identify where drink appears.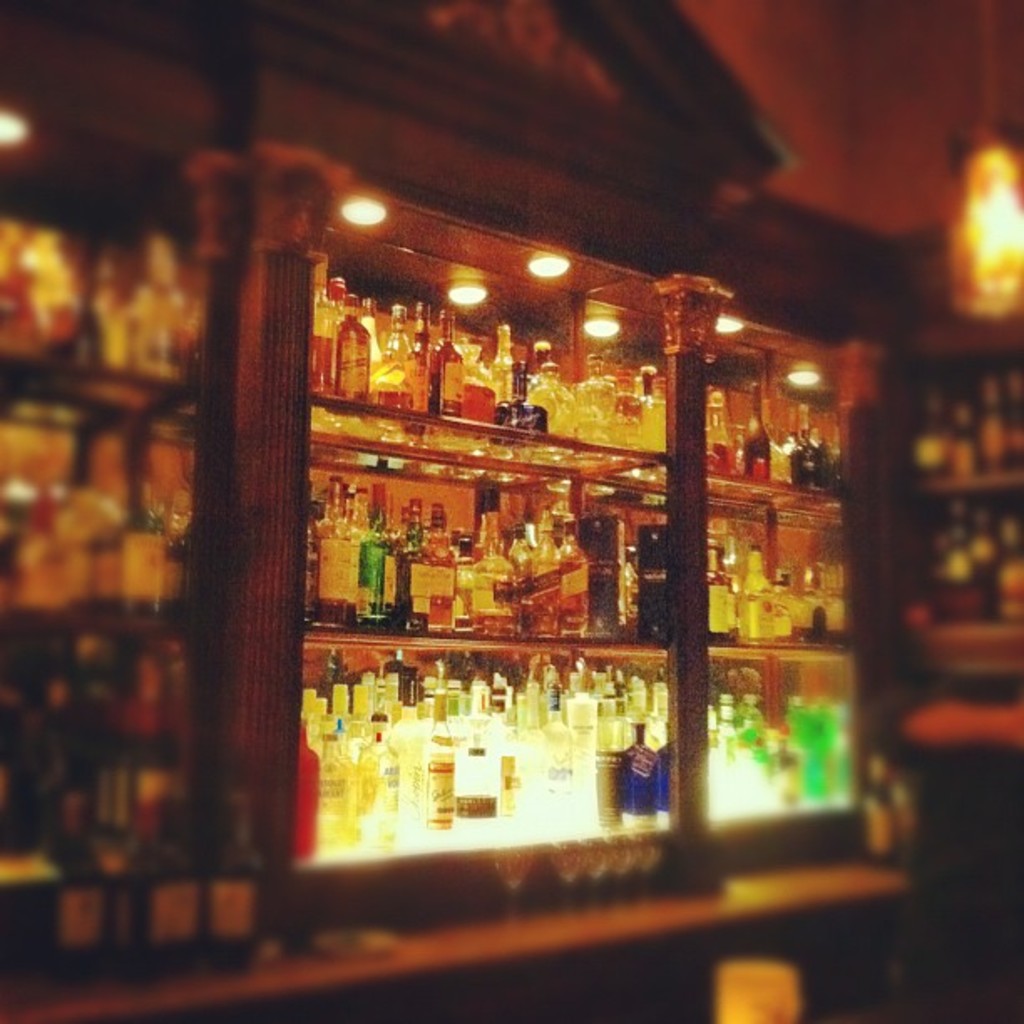
Appears at <region>453, 616, 479, 631</region>.
